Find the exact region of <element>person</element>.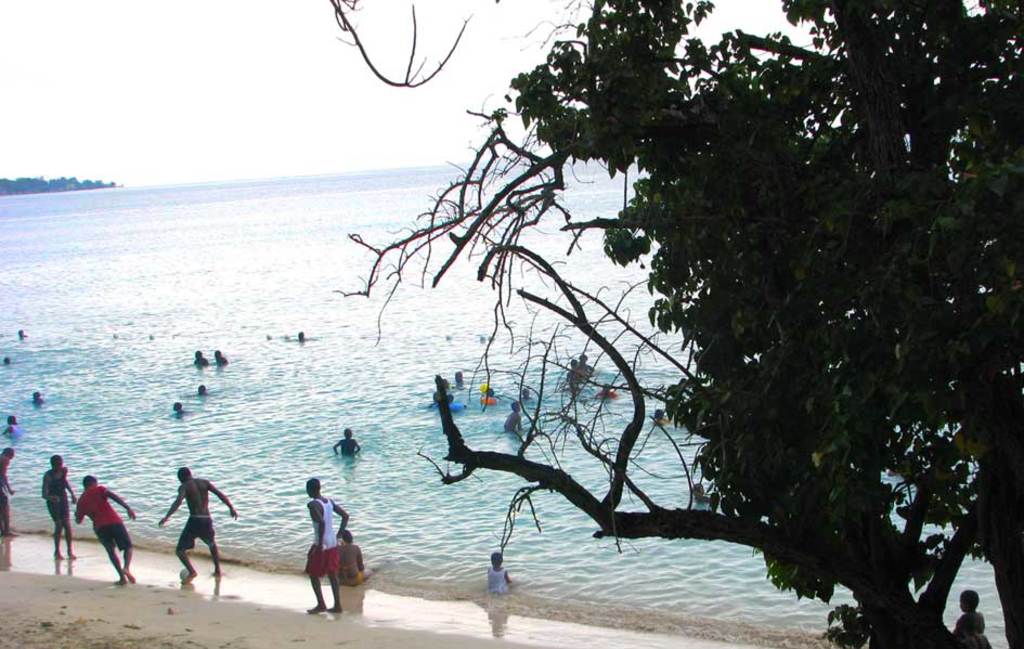
Exact region: 574, 347, 597, 373.
